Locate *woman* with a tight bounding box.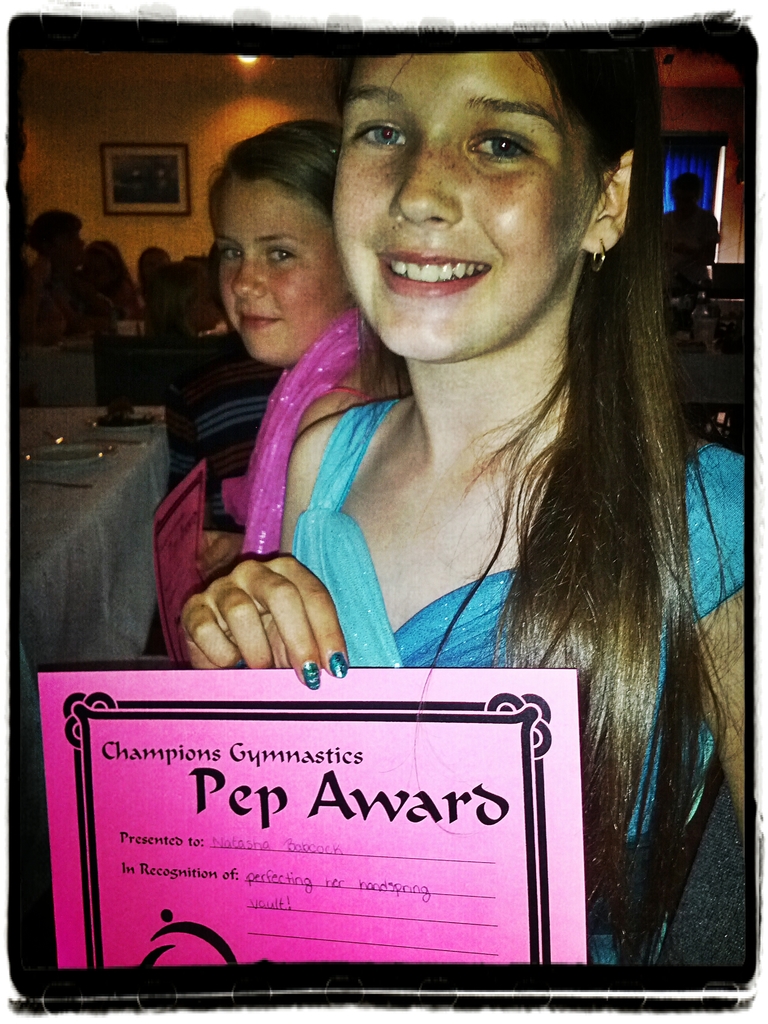
175:49:746:975.
